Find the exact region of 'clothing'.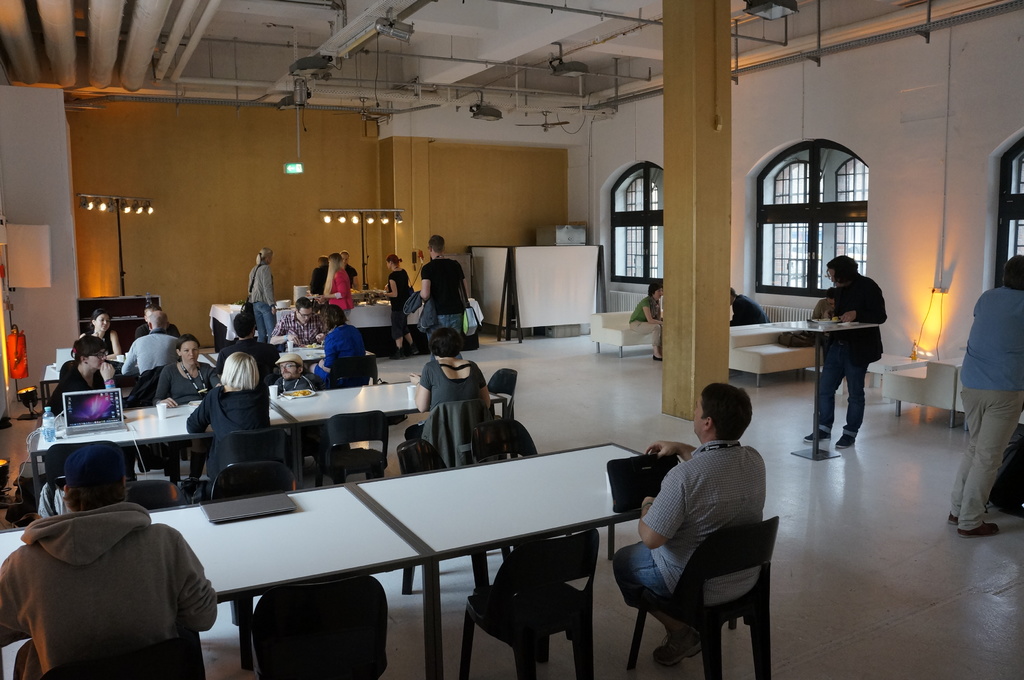
Exact region: [x1=8, y1=477, x2=213, y2=677].
